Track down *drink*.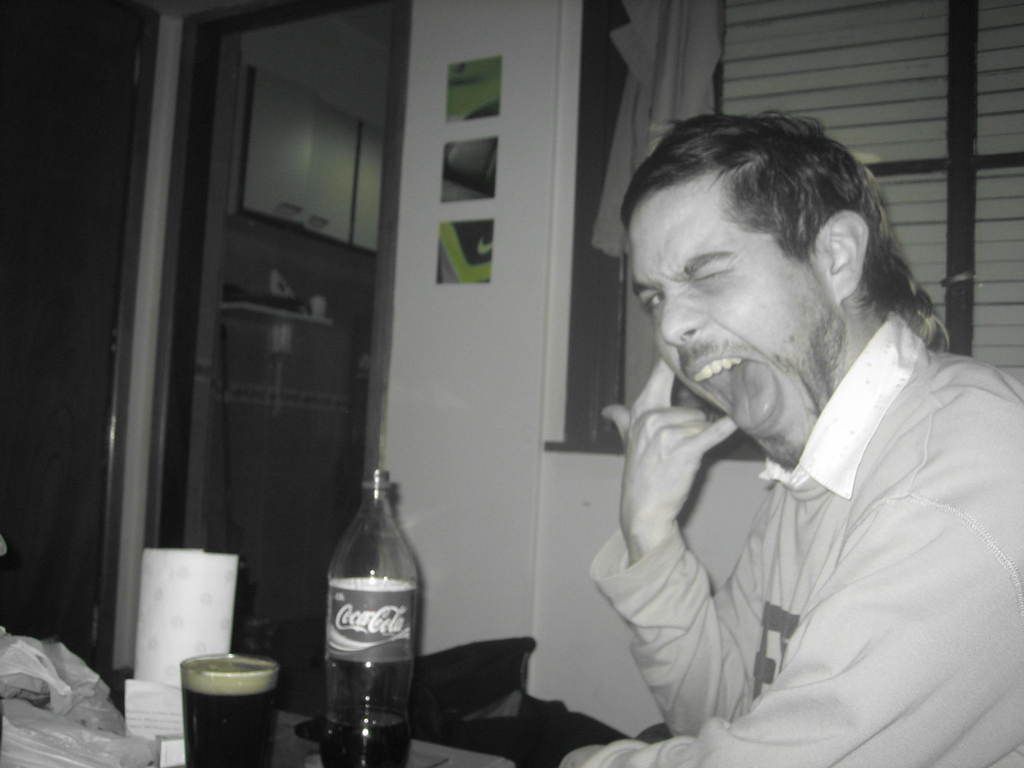
Tracked to (x1=321, y1=488, x2=430, y2=750).
